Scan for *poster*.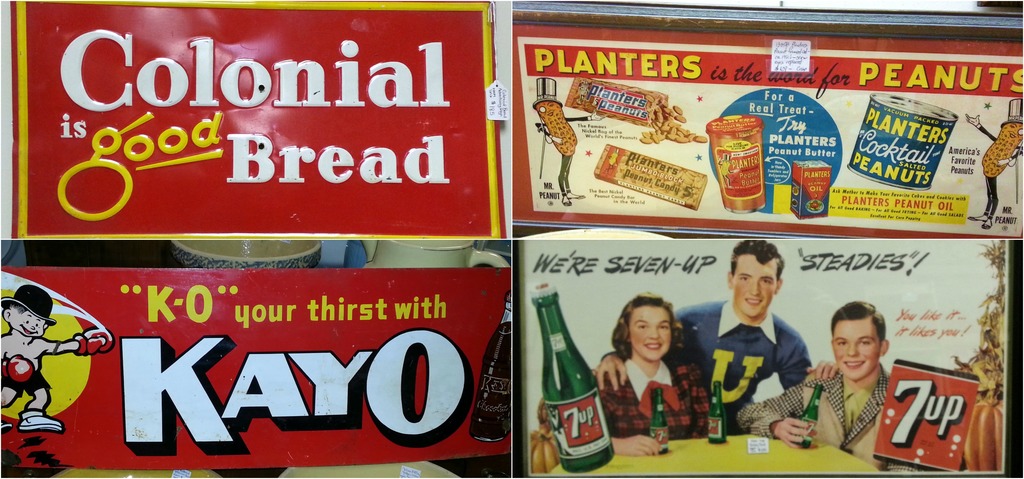
Scan result: bbox=(504, 12, 1023, 241).
